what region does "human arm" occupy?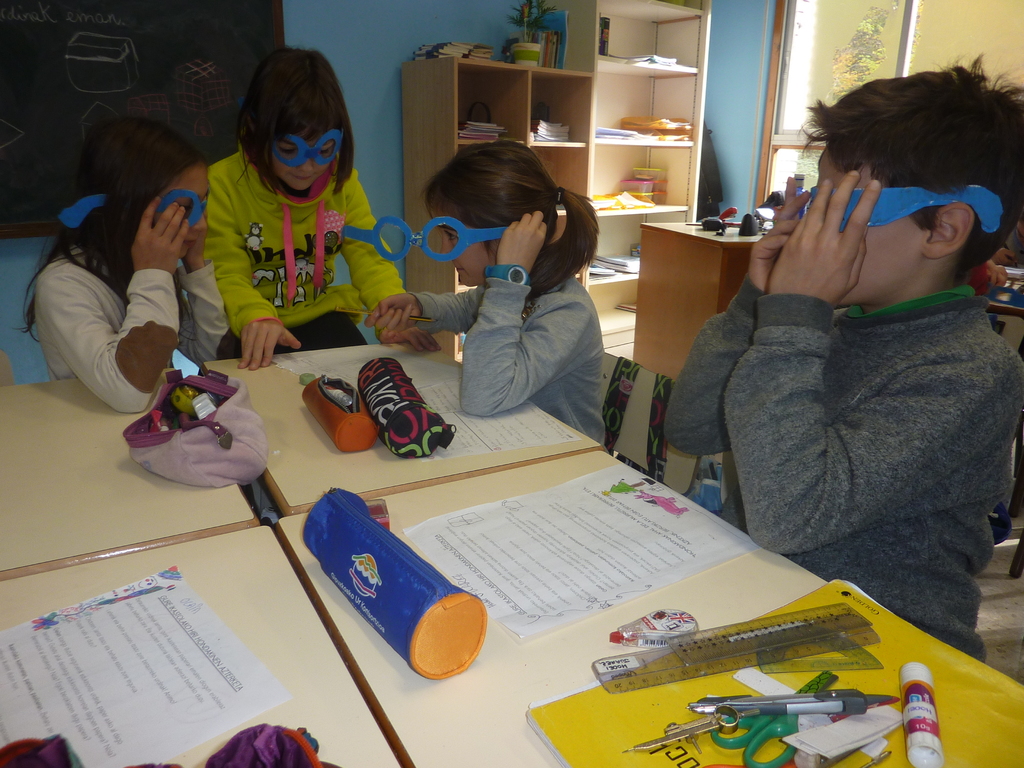
select_region(339, 166, 410, 314).
